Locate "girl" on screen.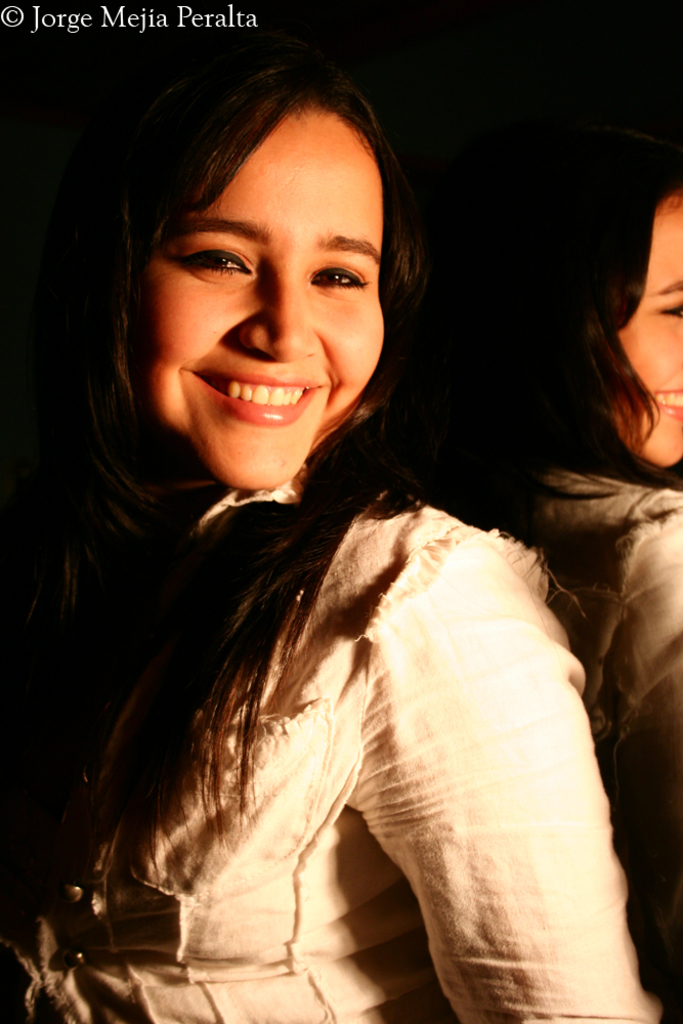
On screen at (x1=453, y1=136, x2=682, y2=894).
